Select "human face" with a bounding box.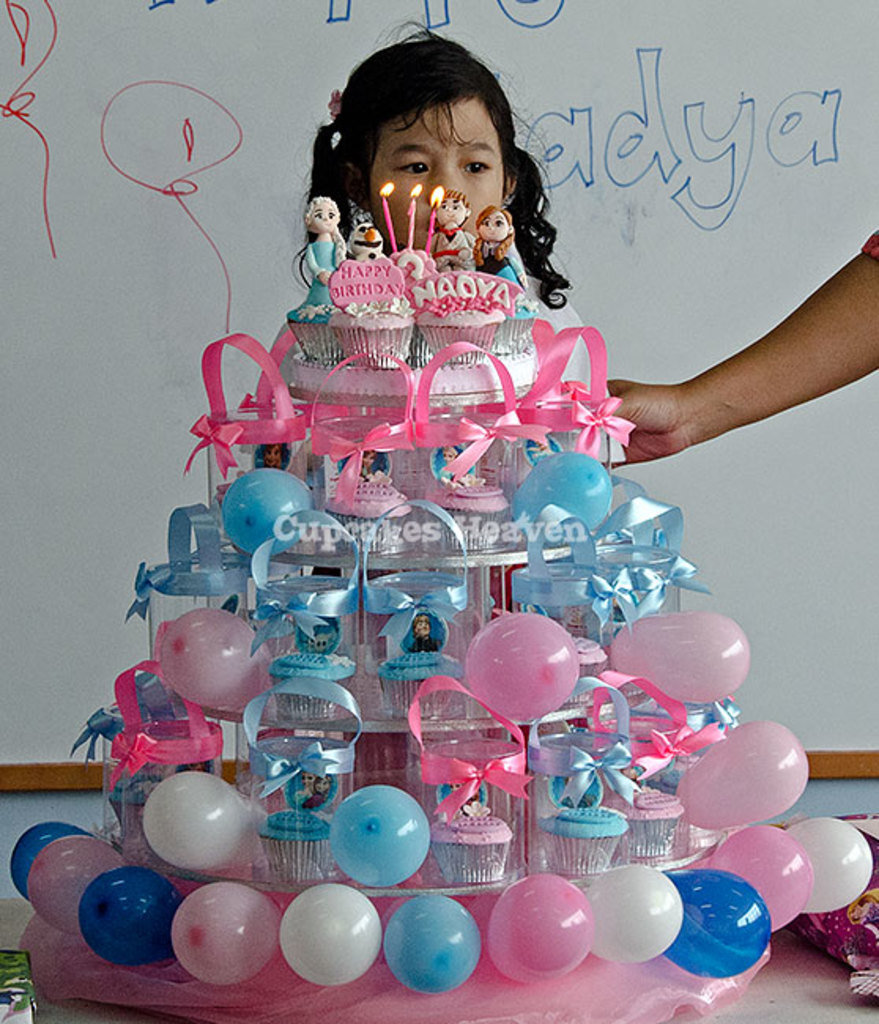
{"left": 372, "top": 102, "right": 499, "bottom": 249}.
